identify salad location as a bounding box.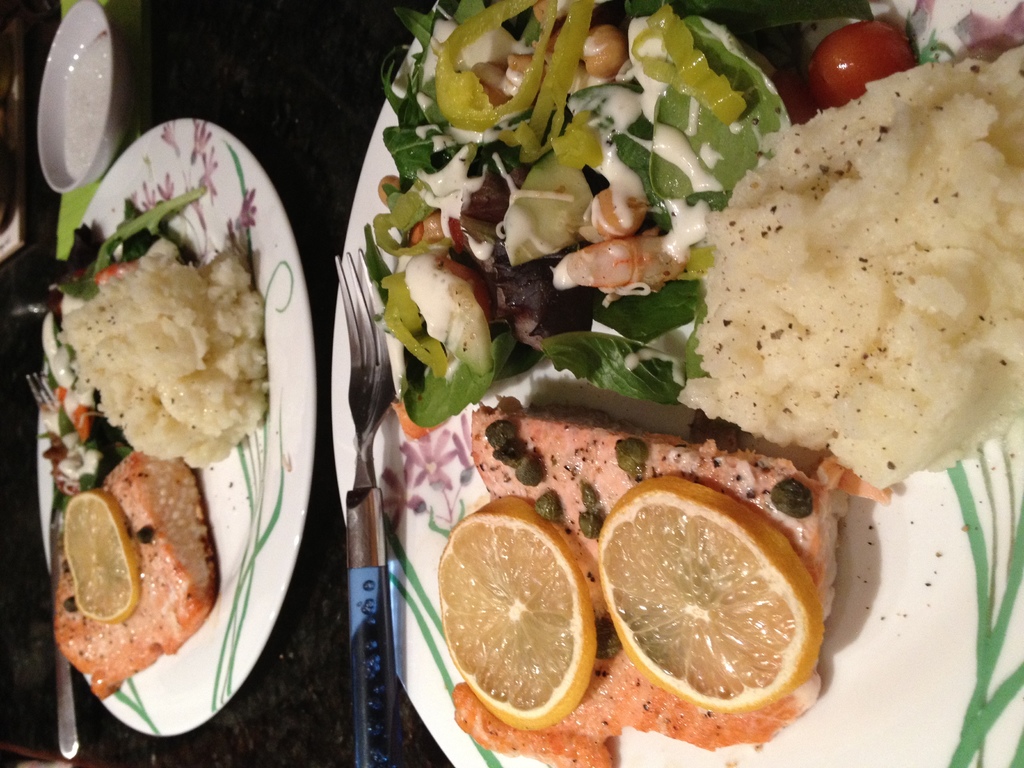
rect(360, 0, 800, 430).
